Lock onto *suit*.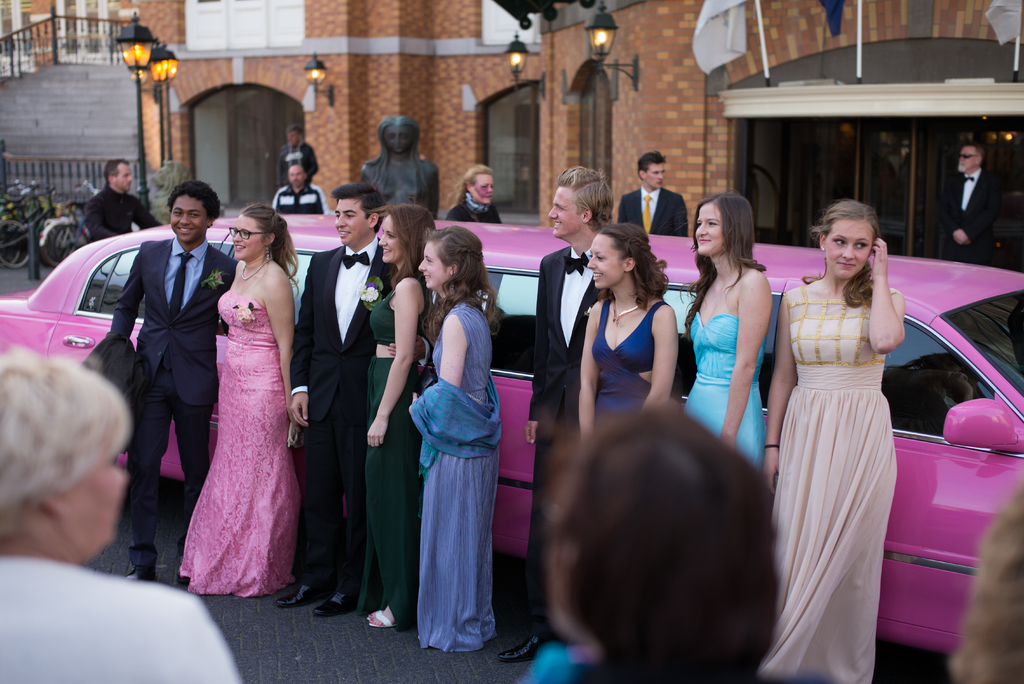
Locked: [left=79, top=183, right=154, bottom=239].
